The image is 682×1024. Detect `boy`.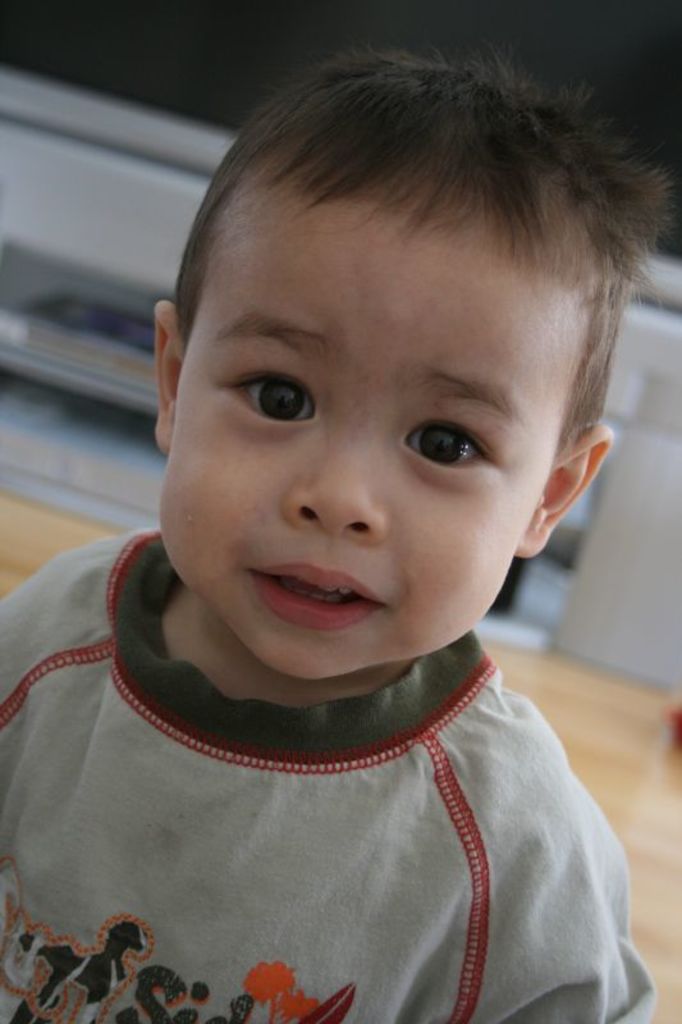
Detection: <region>15, 17, 681, 1019</region>.
